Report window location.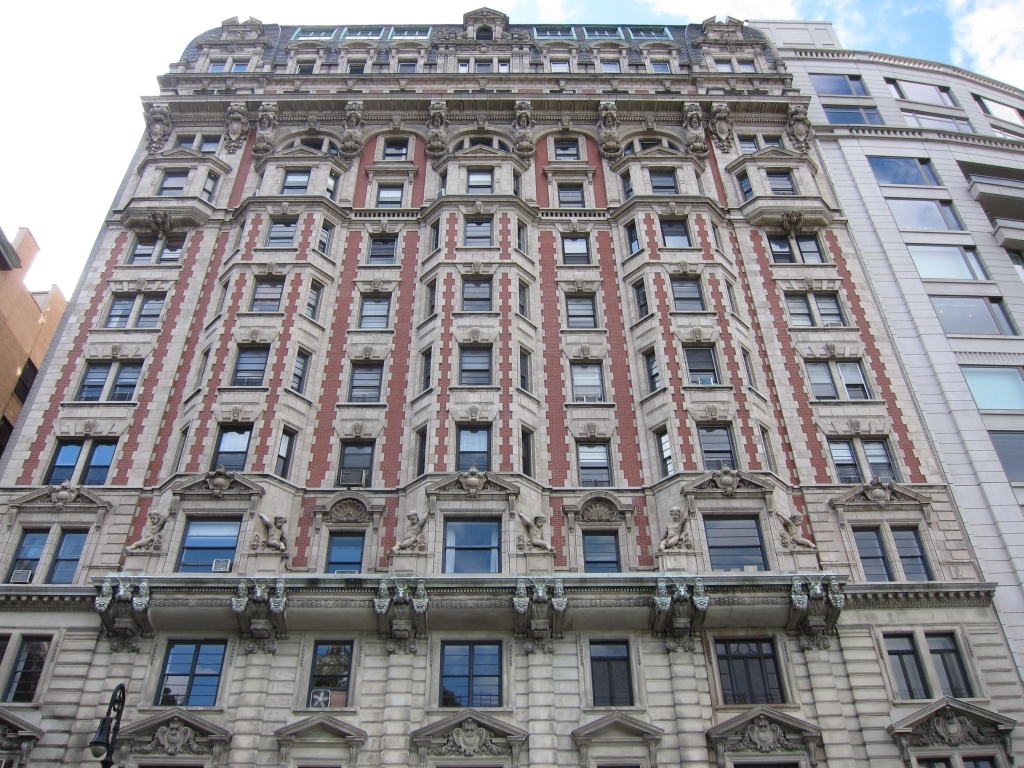
Report: x1=697, y1=422, x2=740, y2=472.
